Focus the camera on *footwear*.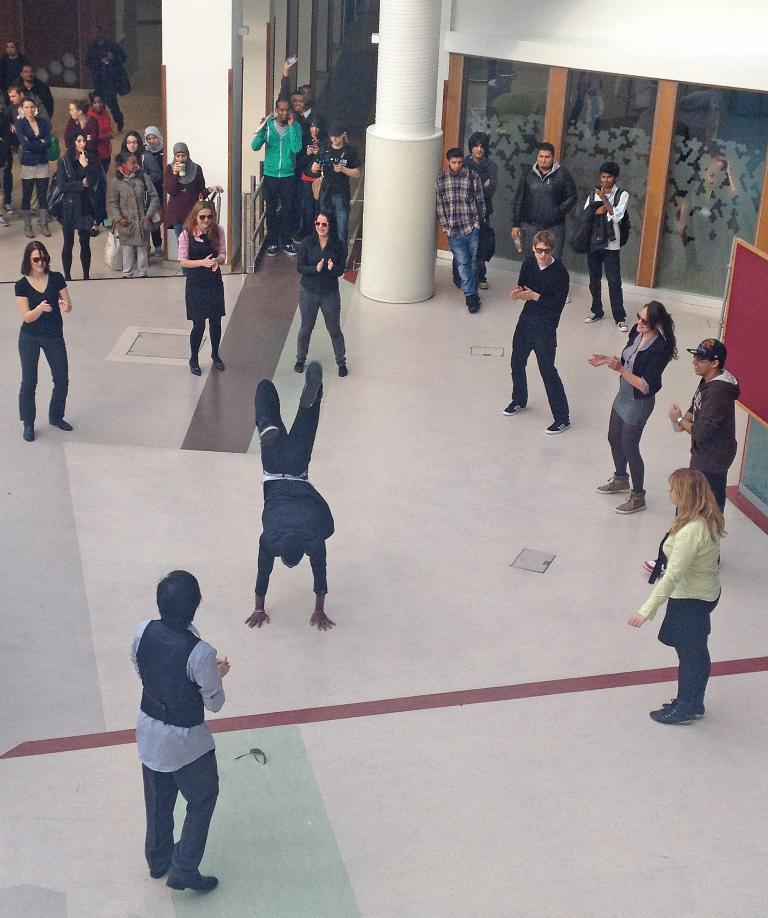
Focus region: BBox(283, 242, 300, 259).
